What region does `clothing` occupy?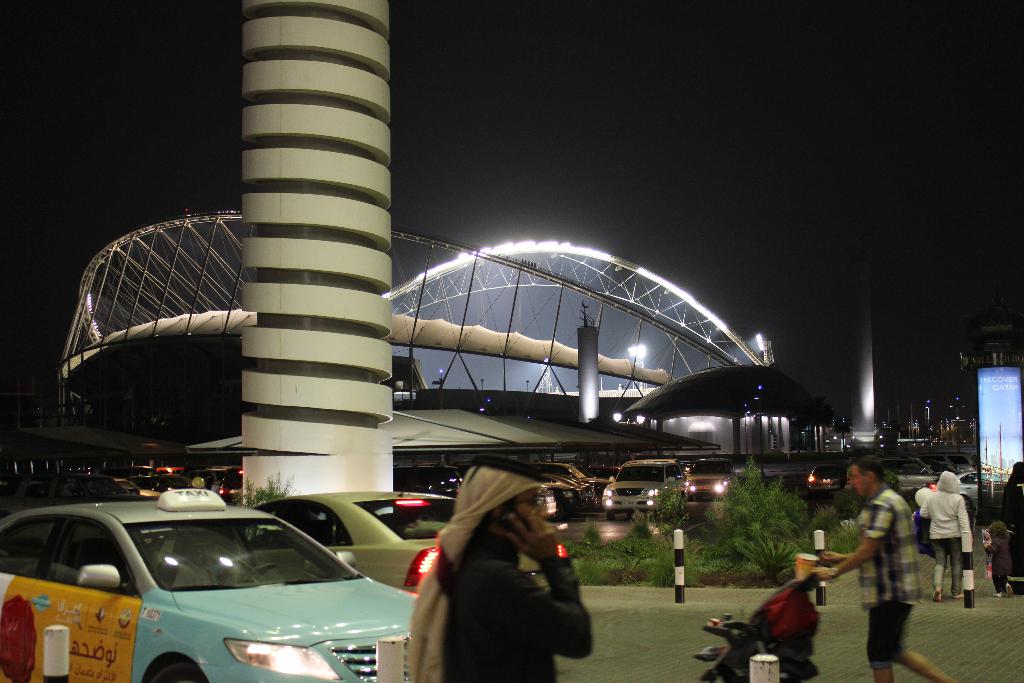
crop(988, 531, 1014, 591).
